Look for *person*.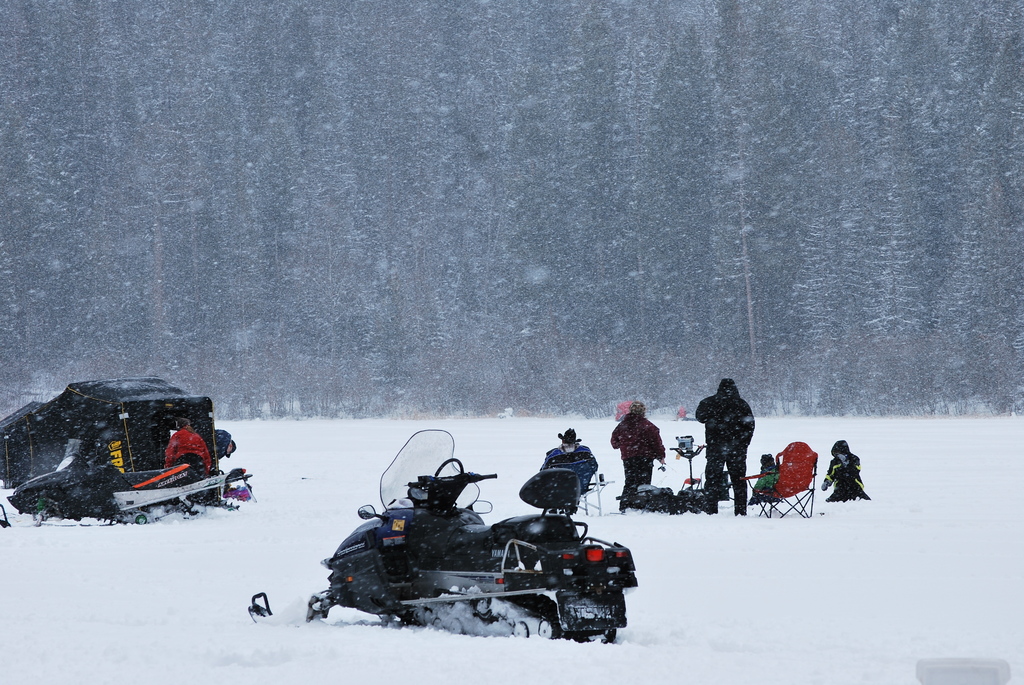
Found: x1=541 y1=429 x2=597 y2=467.
